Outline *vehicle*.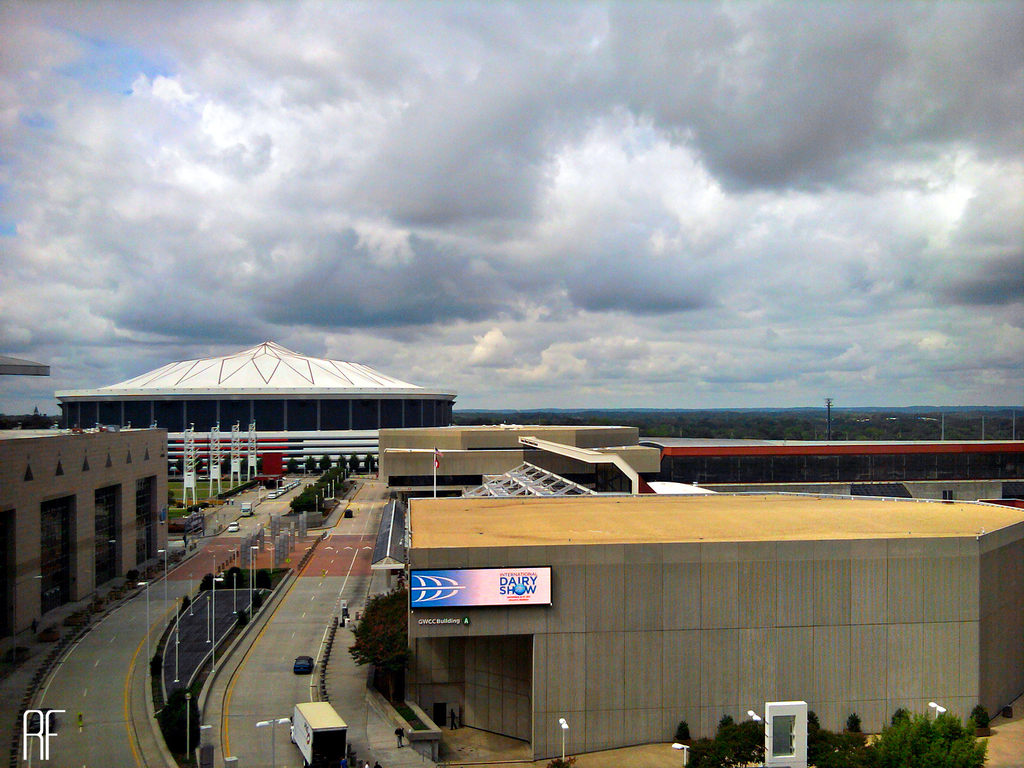
Outline: {"x1": 228, "y1": 519, "x2": 240, "y2": 535}.
